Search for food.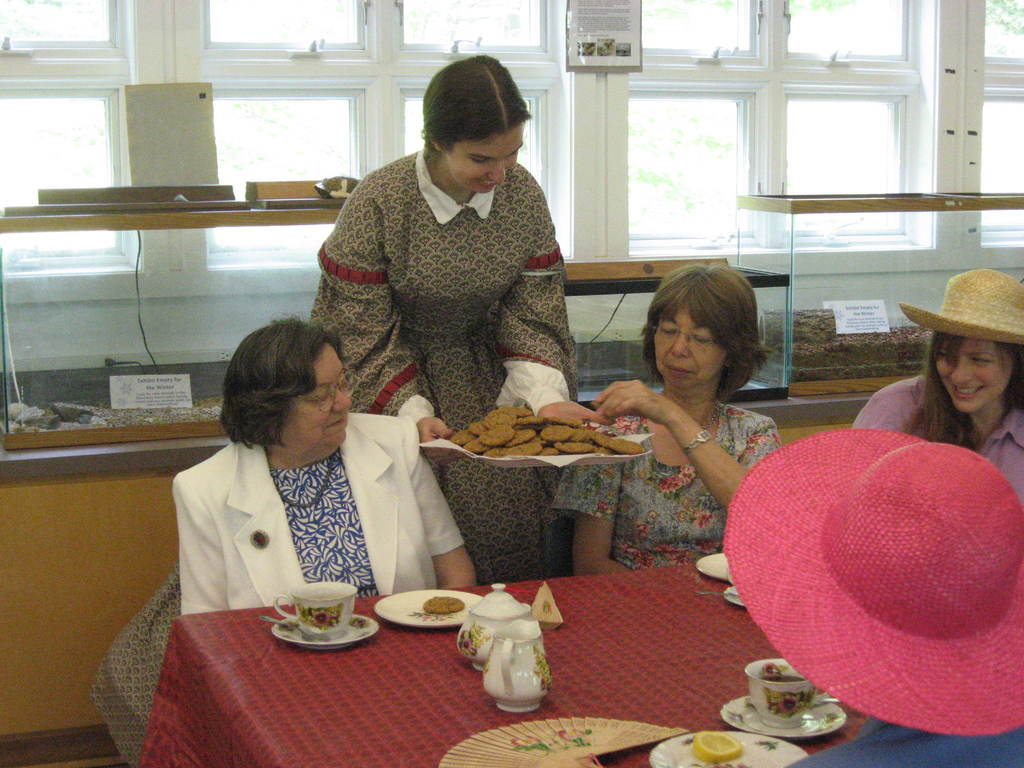
Found at crop(543, 422, 572, 440).
